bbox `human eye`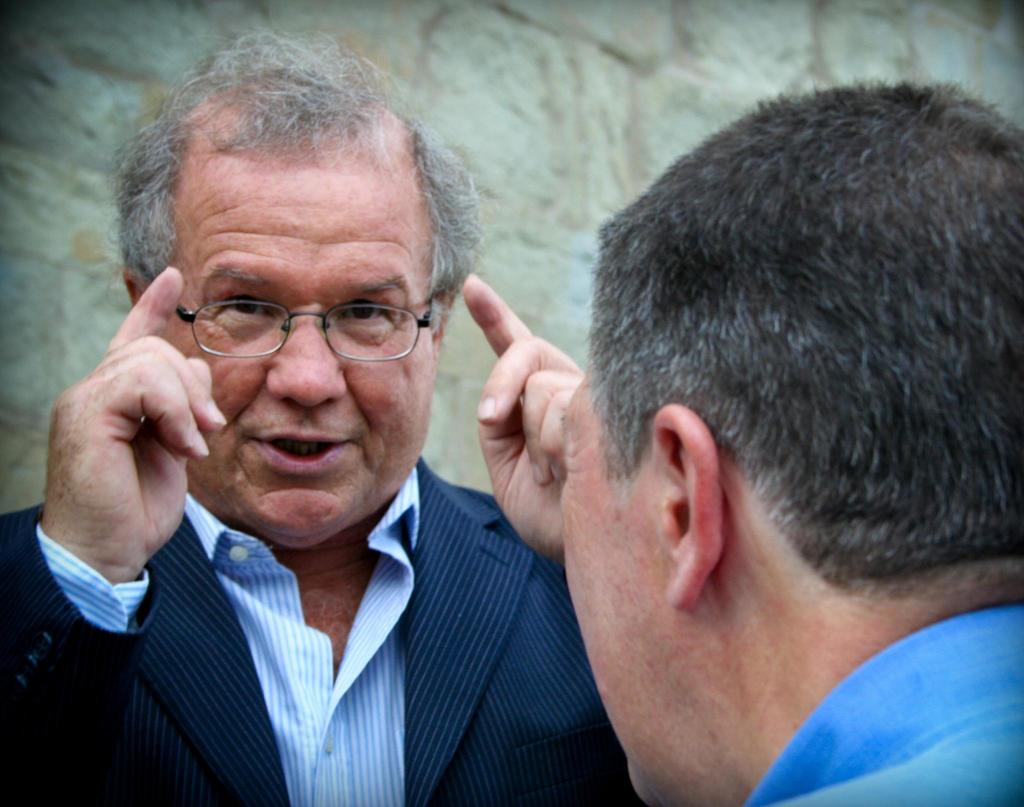
crop(215, 295, 278, 326)
